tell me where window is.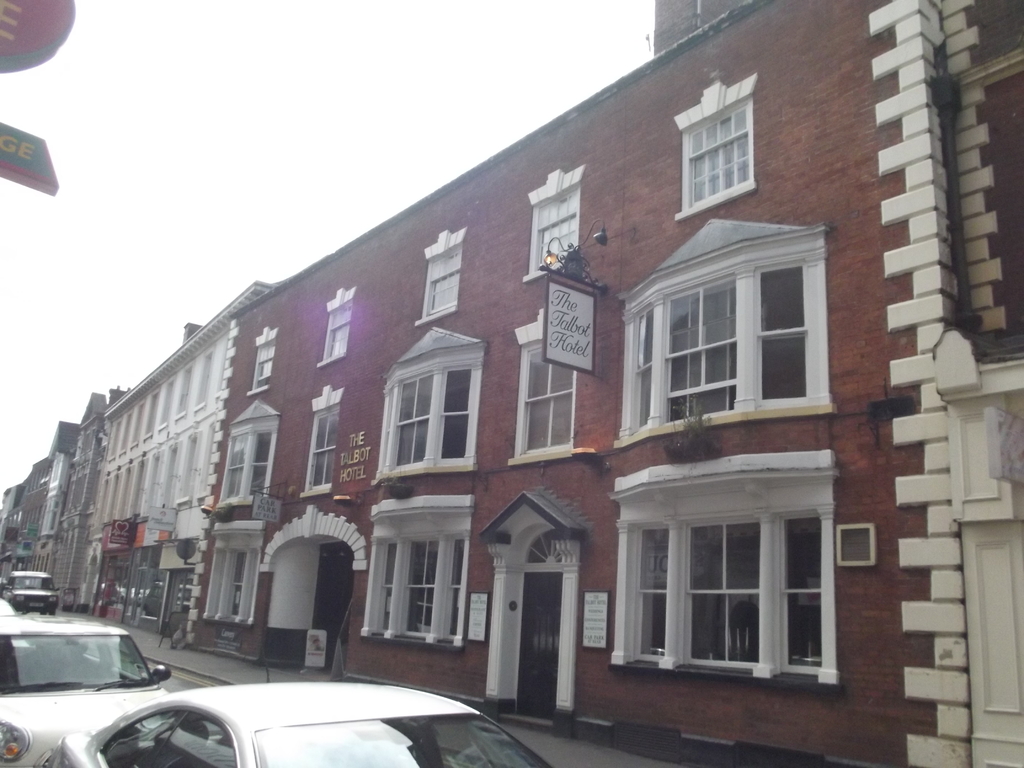
window is at 370, 320, 493, 485.
